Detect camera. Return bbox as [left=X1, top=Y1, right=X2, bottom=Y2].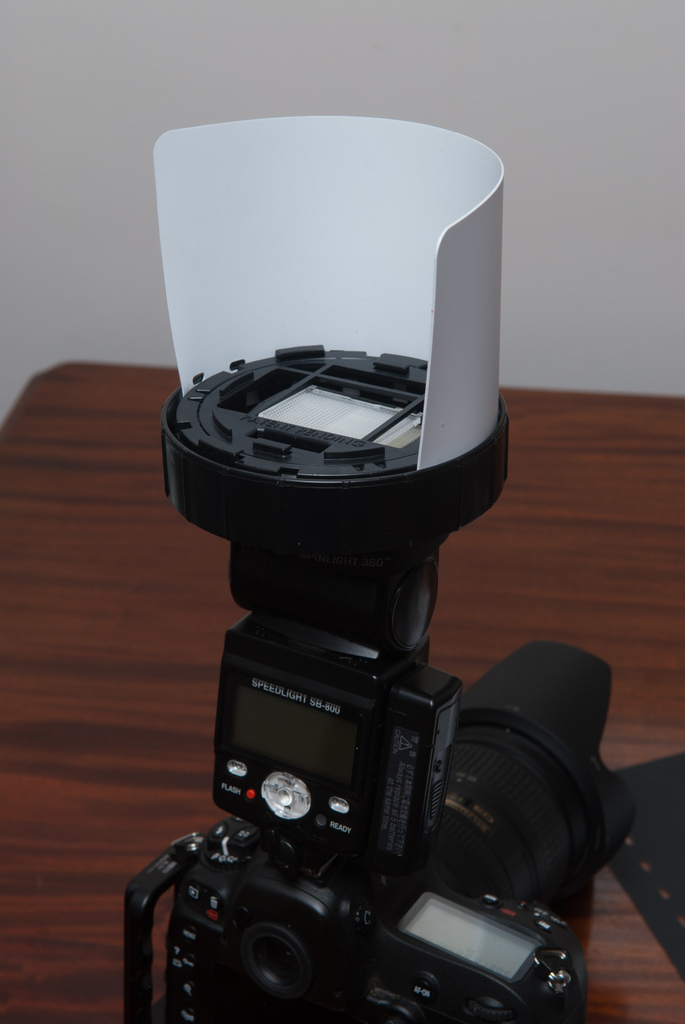
[left=125, top=340, right=630, bottom=1023].
